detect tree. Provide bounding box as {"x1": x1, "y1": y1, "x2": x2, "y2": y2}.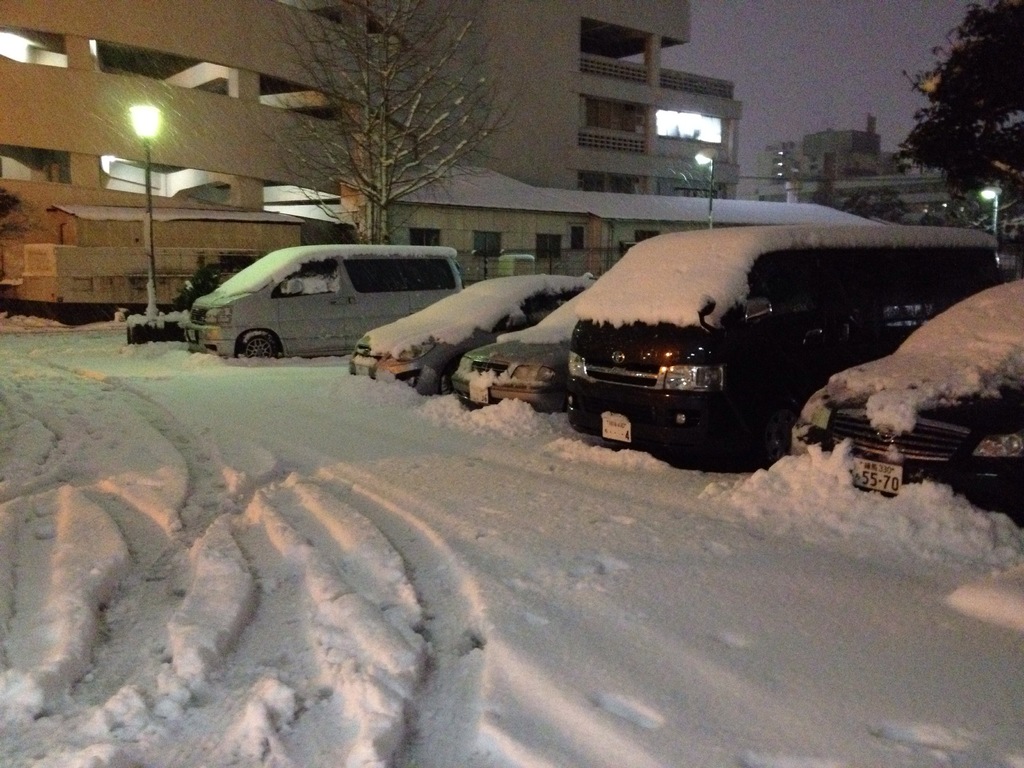
{"x1": 0, "y1": 184, "x2": 44, "y2": 255}.
